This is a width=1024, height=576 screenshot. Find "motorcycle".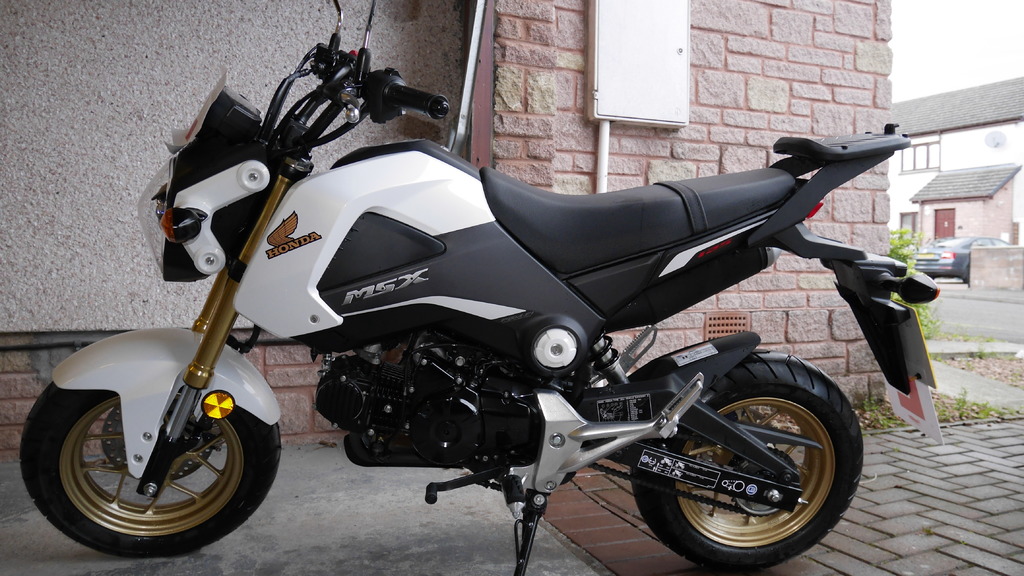
Bounding box: detection(70, 53, 924, 575).
